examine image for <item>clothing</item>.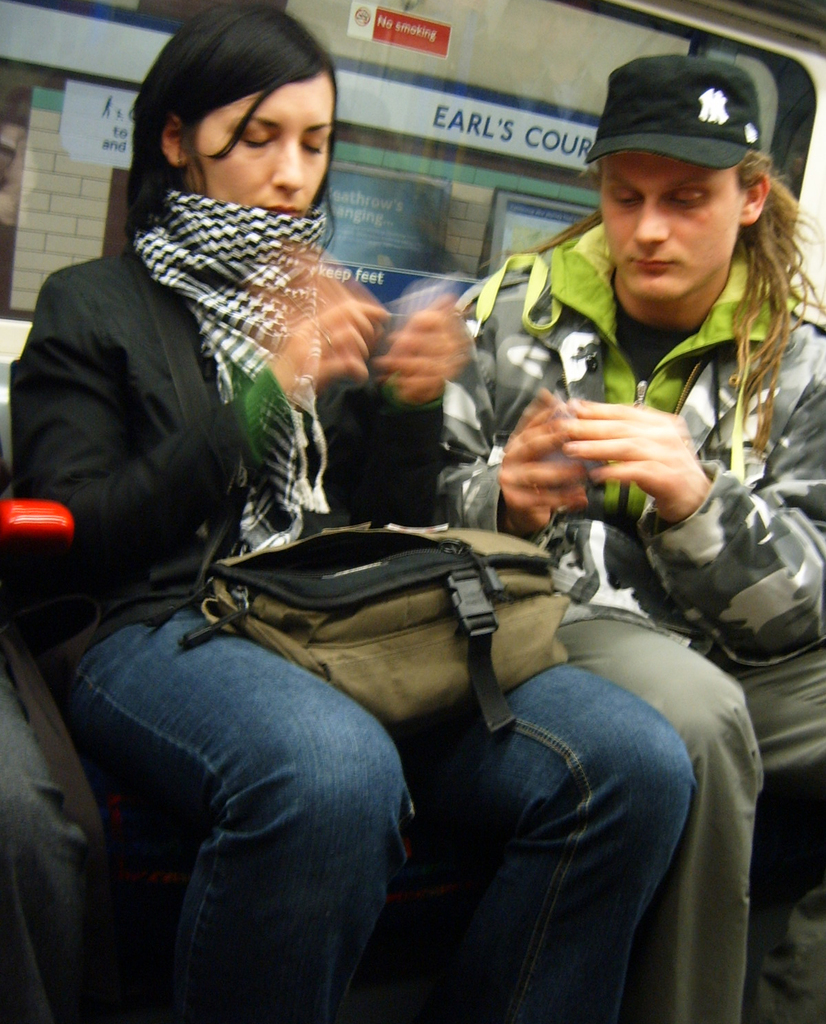
Examination result: {"x1": 3, "y1": 251, "x2": 699, "y2": 1023}.
